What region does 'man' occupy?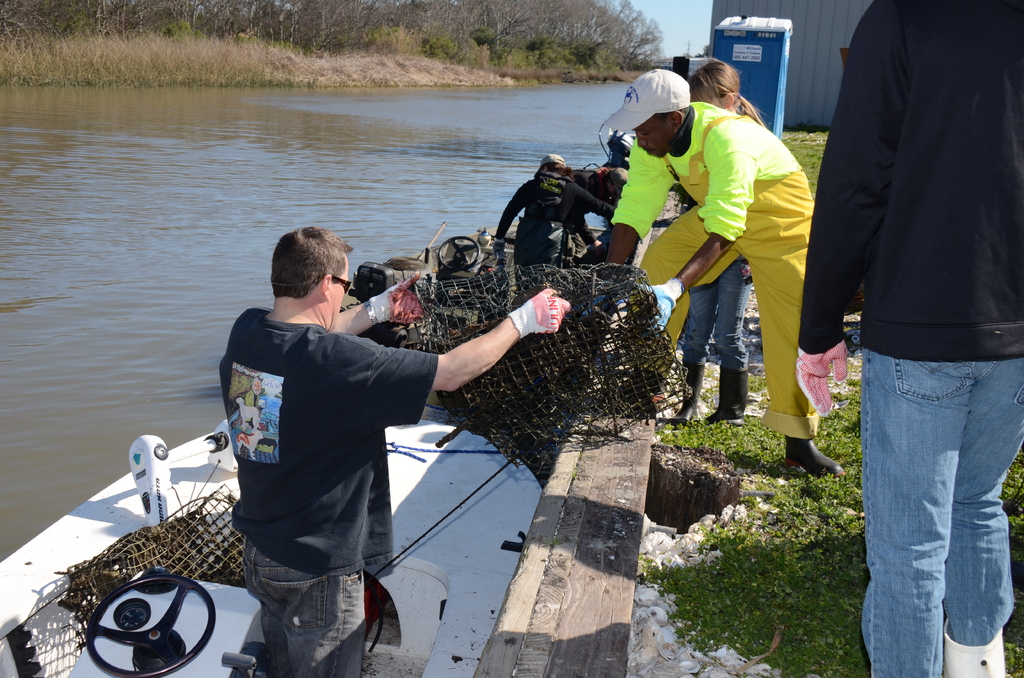
[left=797, top=0, right=1023, bottom=639].
